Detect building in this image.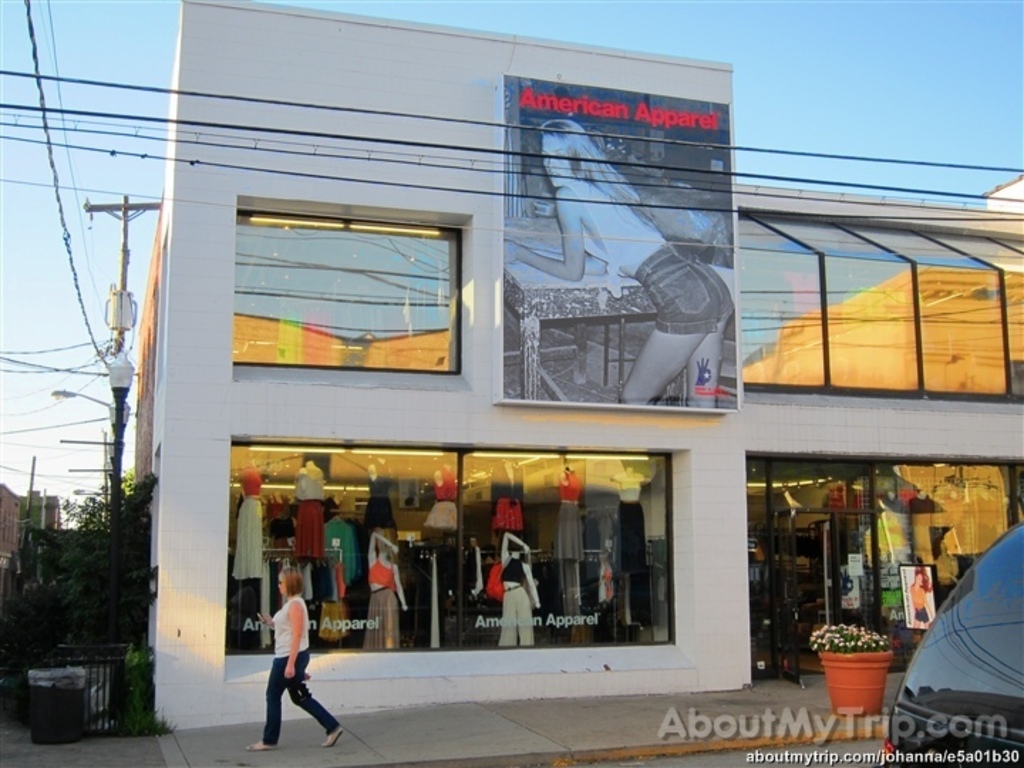
Detection: 0,484,55,566.
